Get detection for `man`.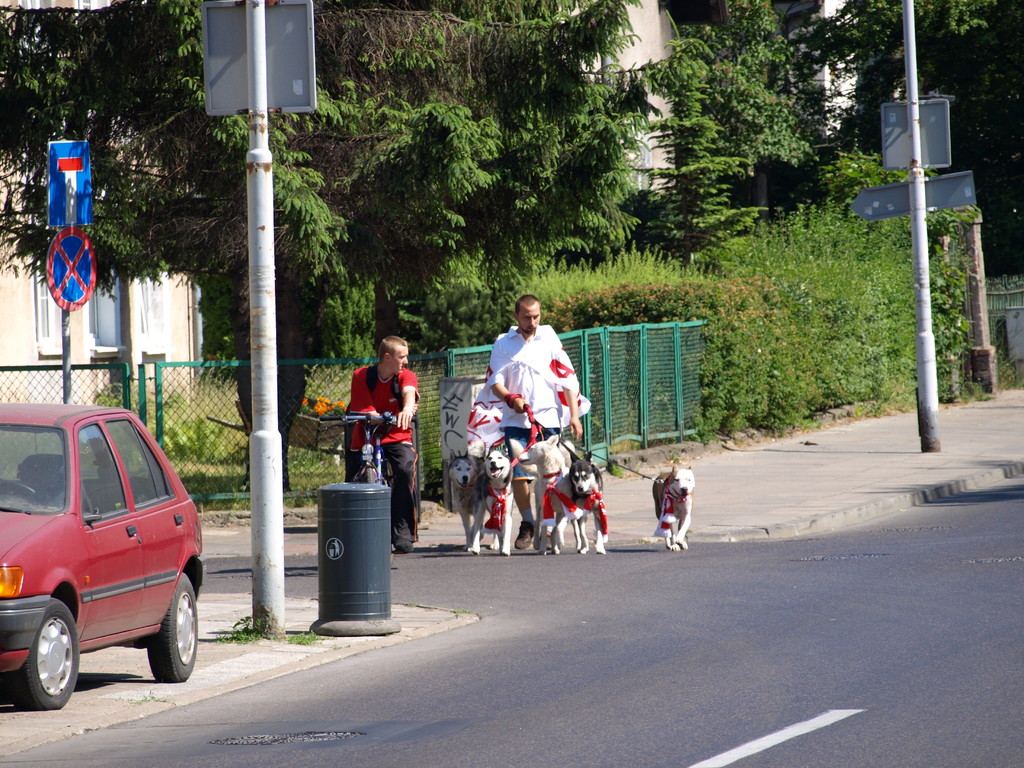
Detection: (346, 336, 420, 556).
